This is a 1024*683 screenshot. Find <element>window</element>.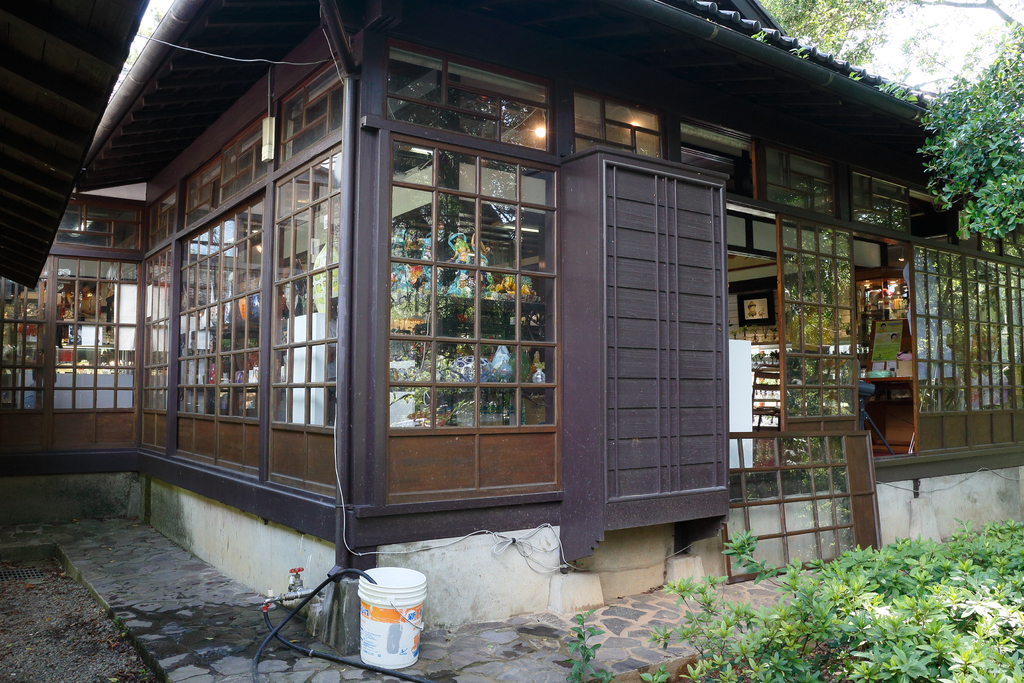
Bounding box: (676, 118, 754, 201).
